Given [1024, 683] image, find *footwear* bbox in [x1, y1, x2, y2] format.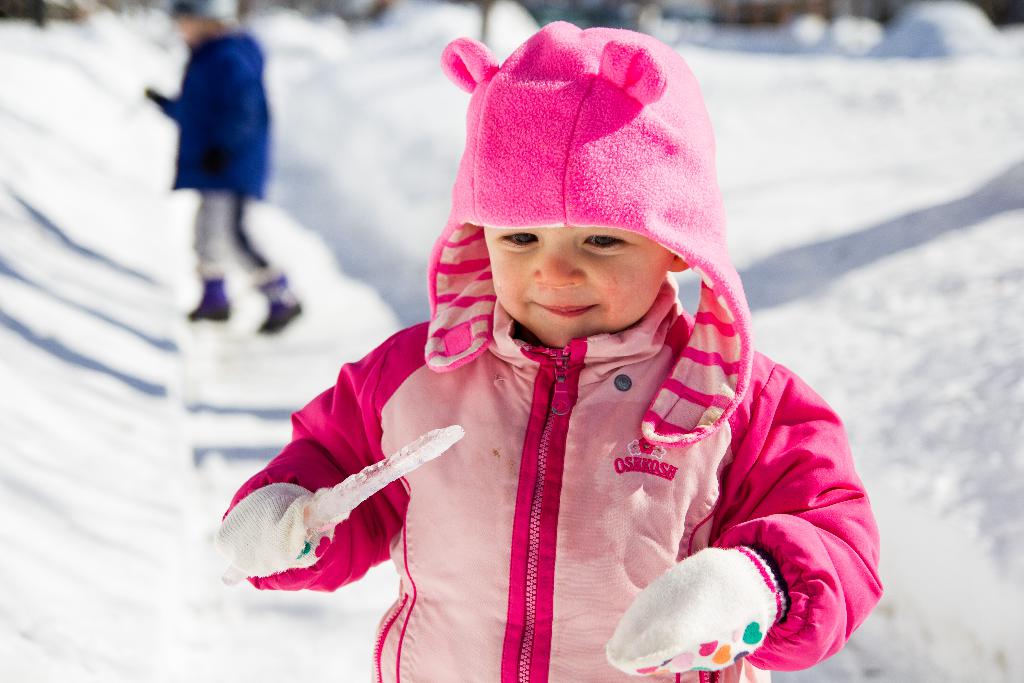
[189, 284, 234, 321].
